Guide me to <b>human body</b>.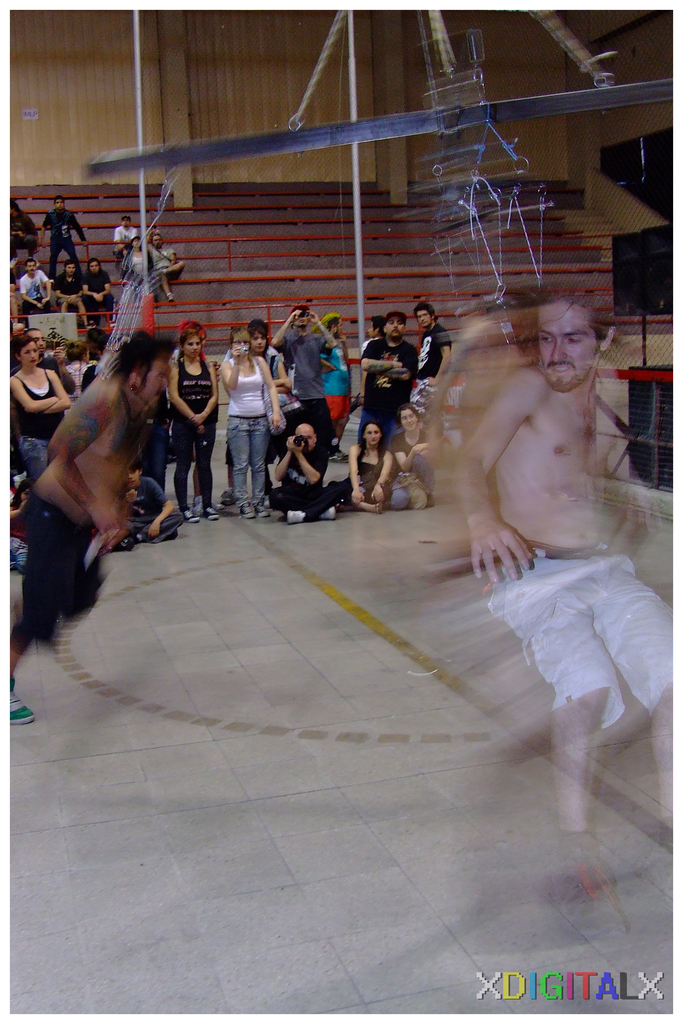
Guidance: [left=122, top=241, right=154, bottom=285].
